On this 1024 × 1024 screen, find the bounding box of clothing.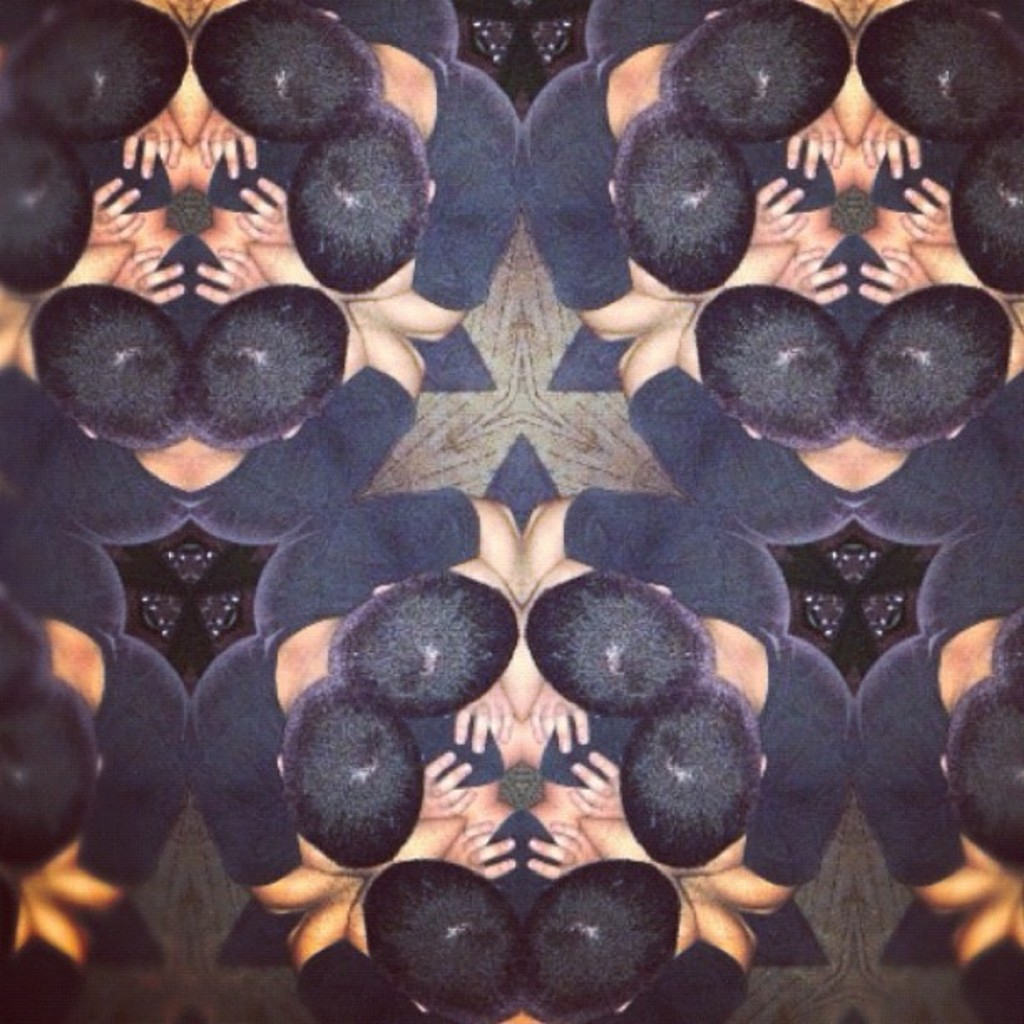
Bounding box: rect(65, 644, 194, 893).
